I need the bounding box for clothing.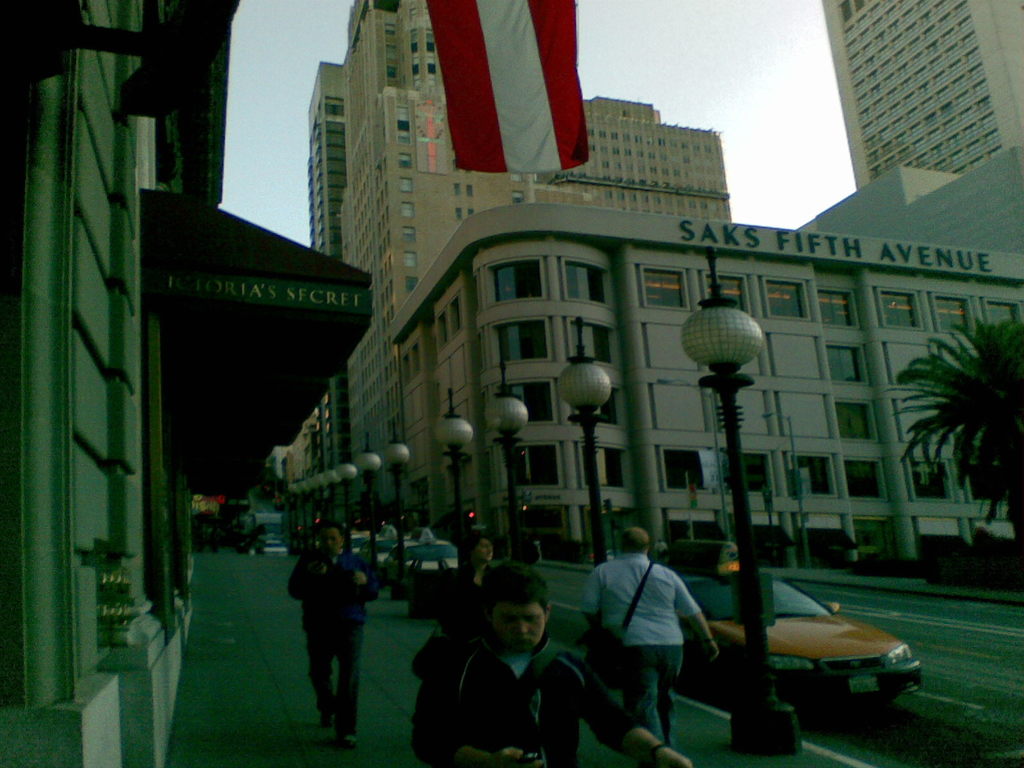
Here it is: locate(586, 534, 716, 736).
